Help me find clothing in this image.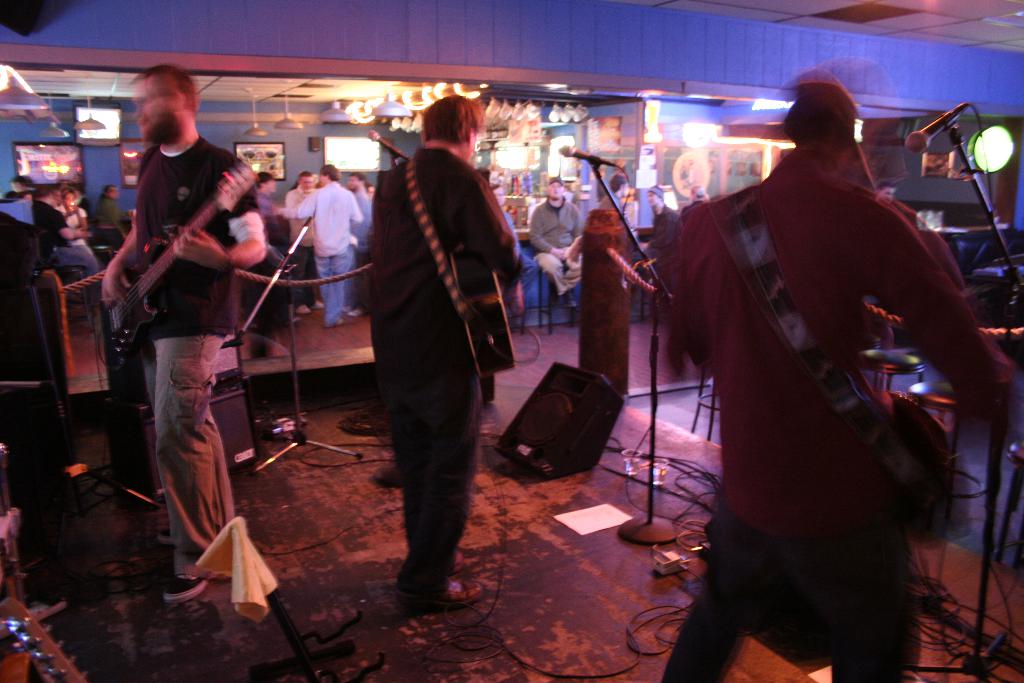
Found it: select_region(137, 129, 264, 562).
